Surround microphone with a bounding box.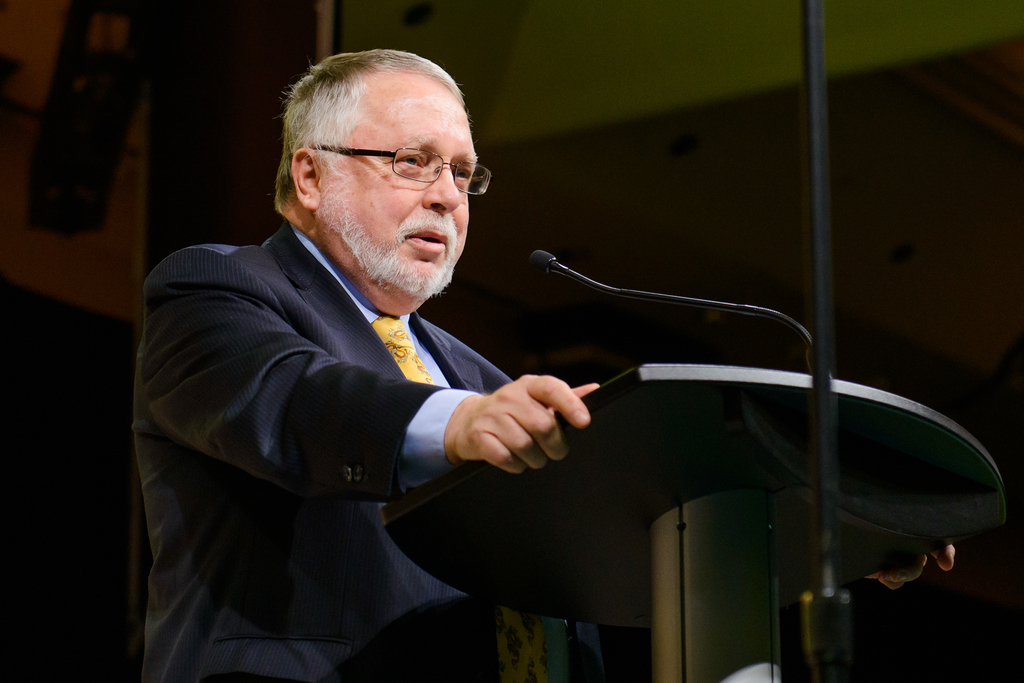
[518,243,613,306].
